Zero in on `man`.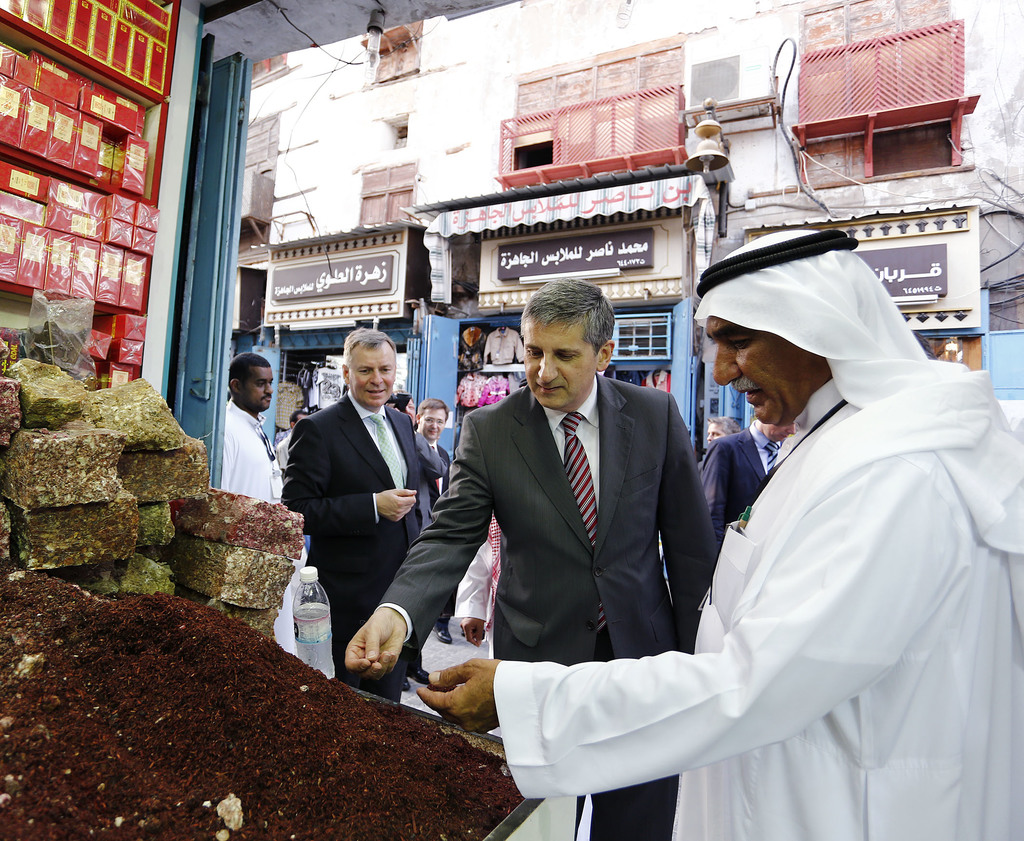
Zeroed in: bbox=(344, 278, 719, 840).
